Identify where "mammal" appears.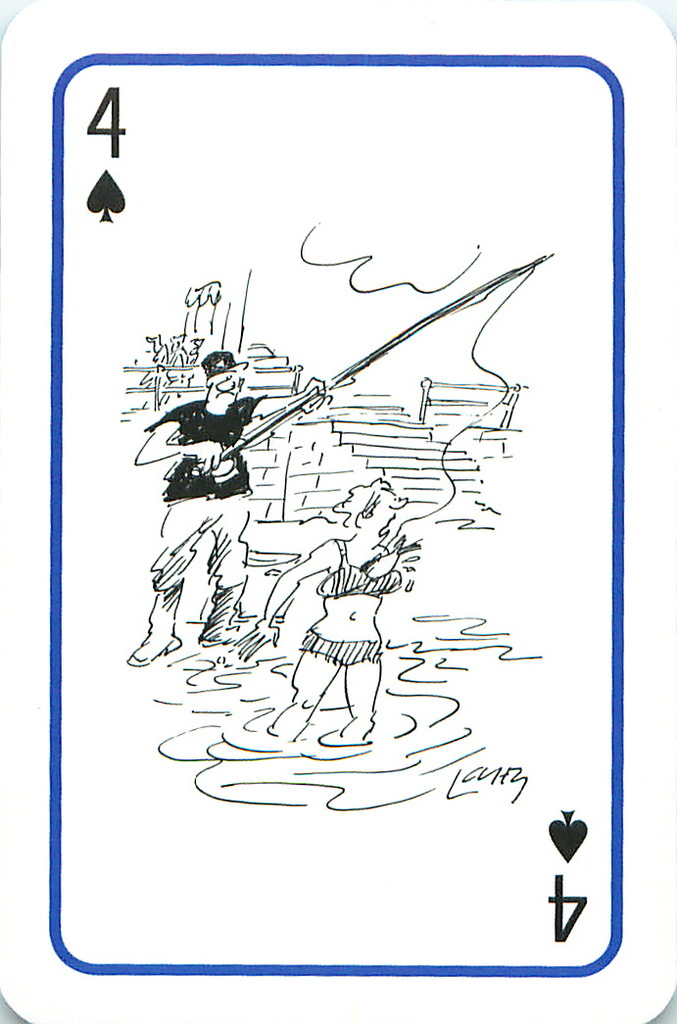
Appears at l=231, t=472, r=417, b=747.
